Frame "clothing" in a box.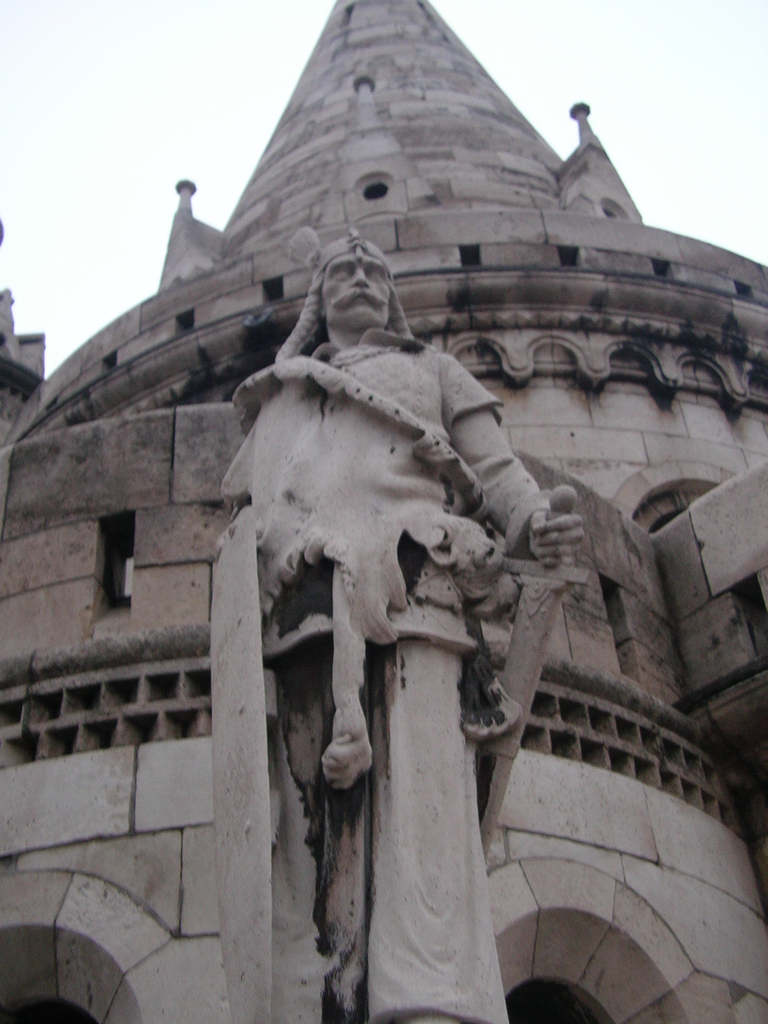
(209,232,566,1023).
